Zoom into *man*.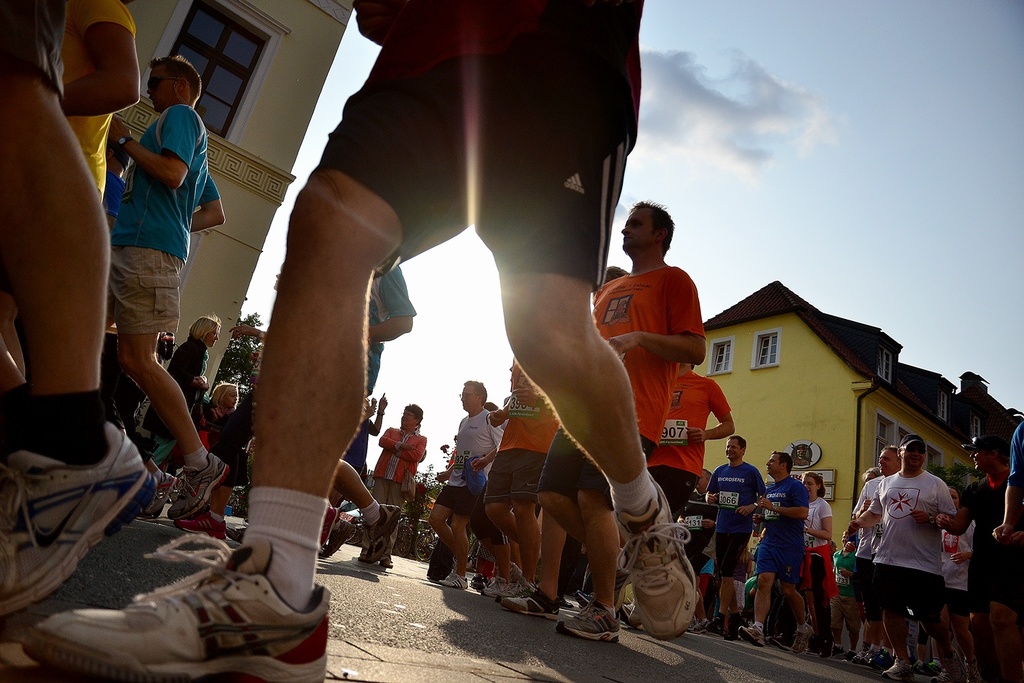
Zoom target: Rect(105, 48, 231, 523).
